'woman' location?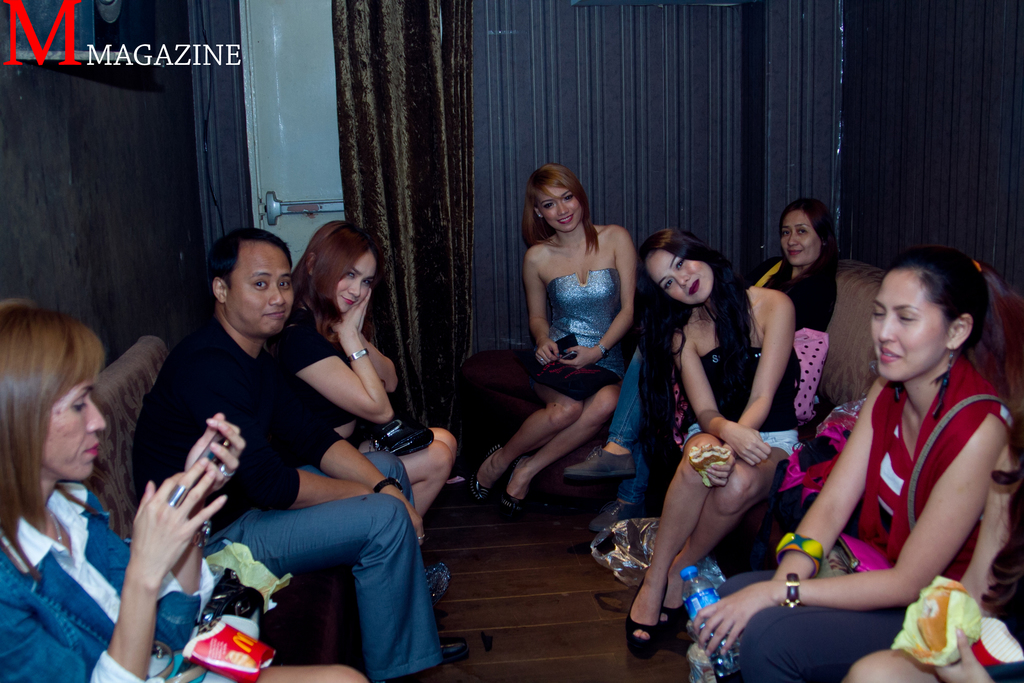
[623, 226, 792, 659]
